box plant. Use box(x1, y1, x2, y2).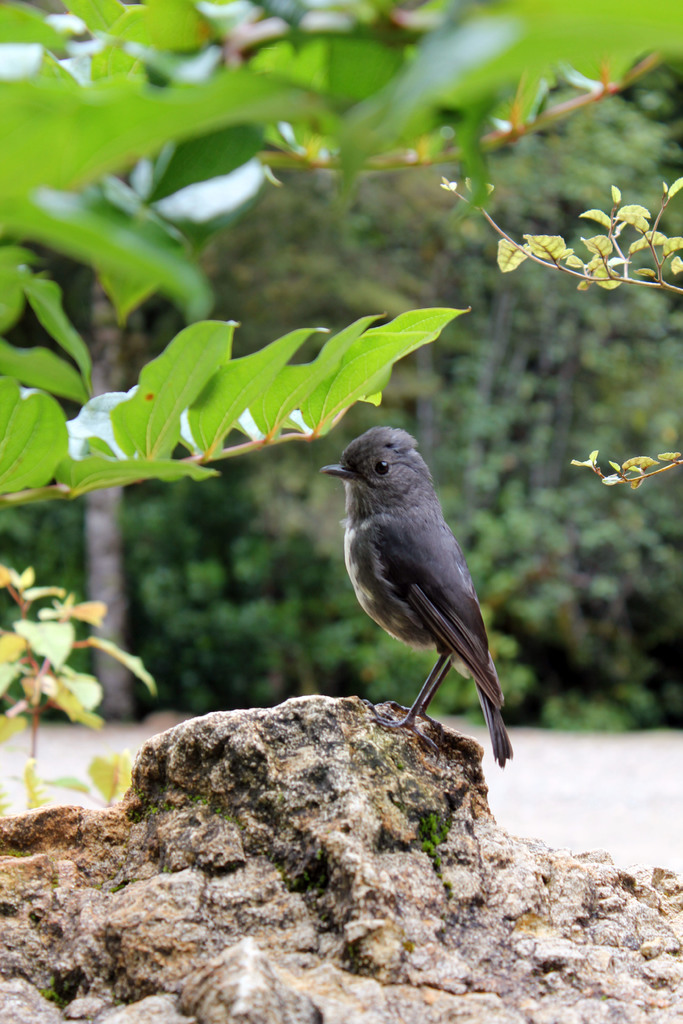
box(444, 173, 682, 497).
